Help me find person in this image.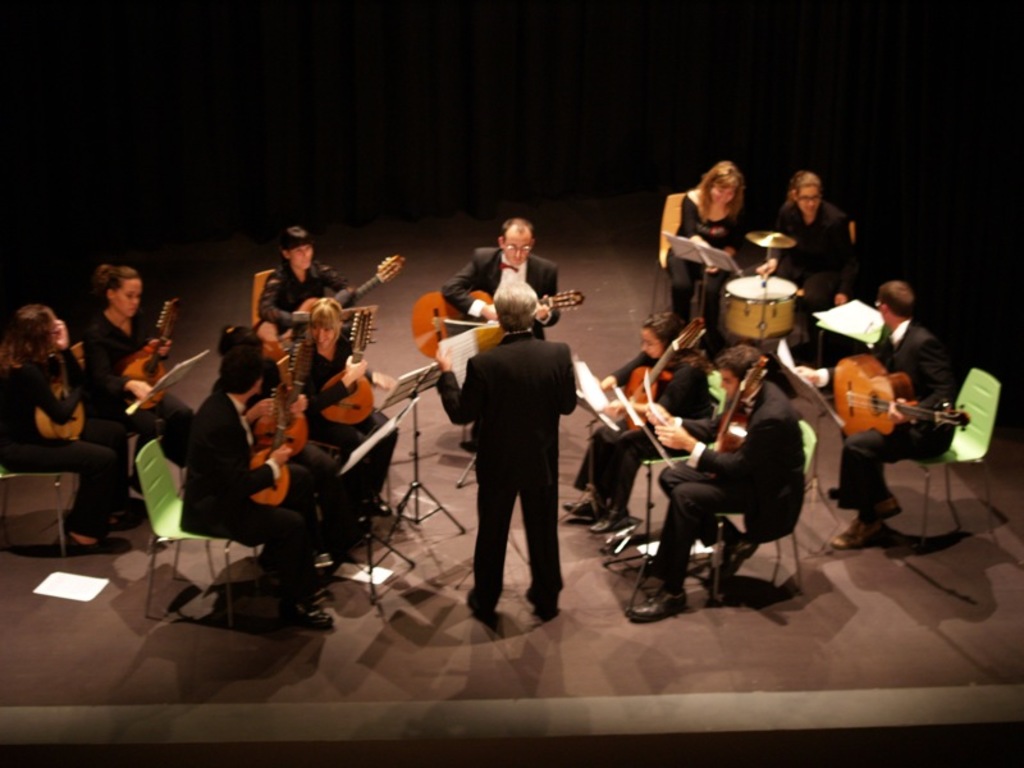
Found it: (left=762, top=174, right=855, bottom=334).
